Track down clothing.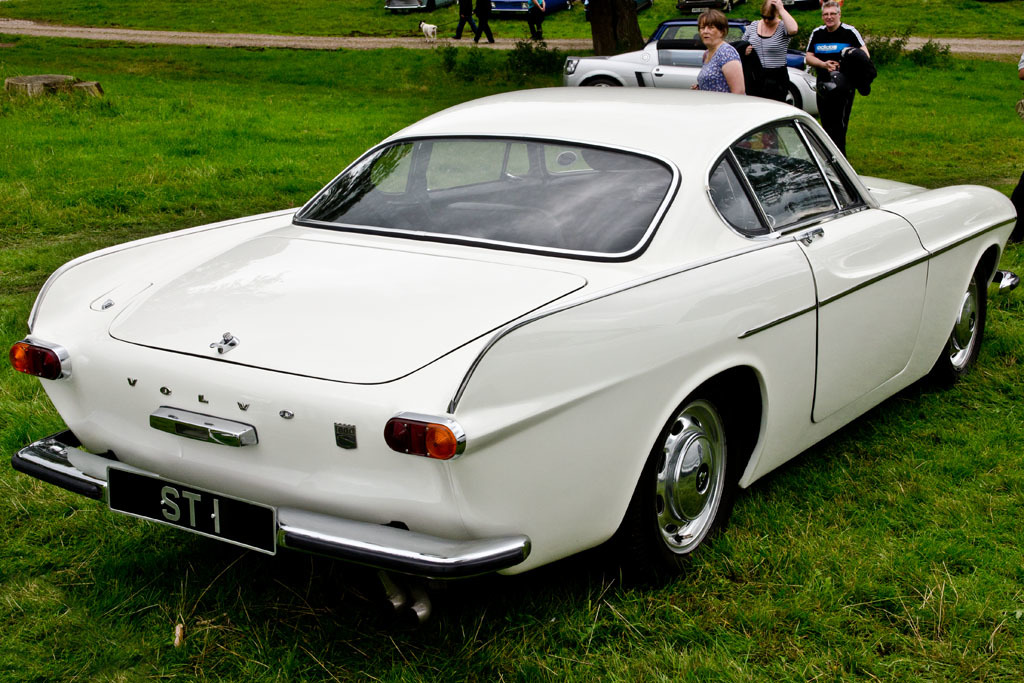
Tracked to 695:40:742:95.
